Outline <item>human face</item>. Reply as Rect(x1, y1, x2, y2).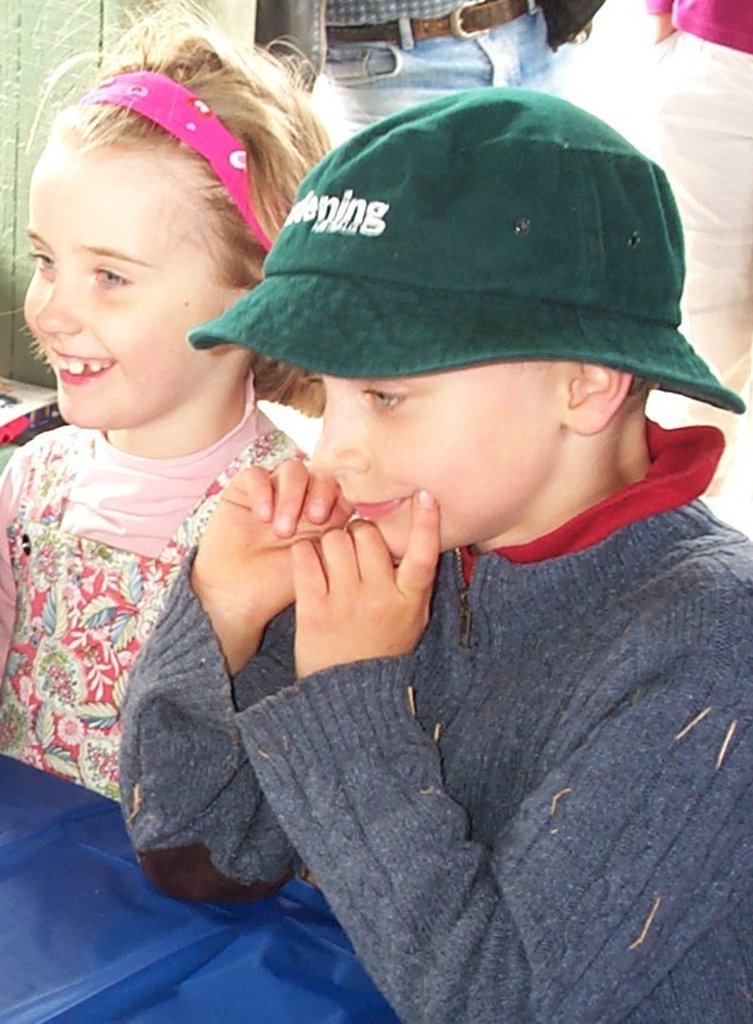
Rect(310, 362, 564, 564).
